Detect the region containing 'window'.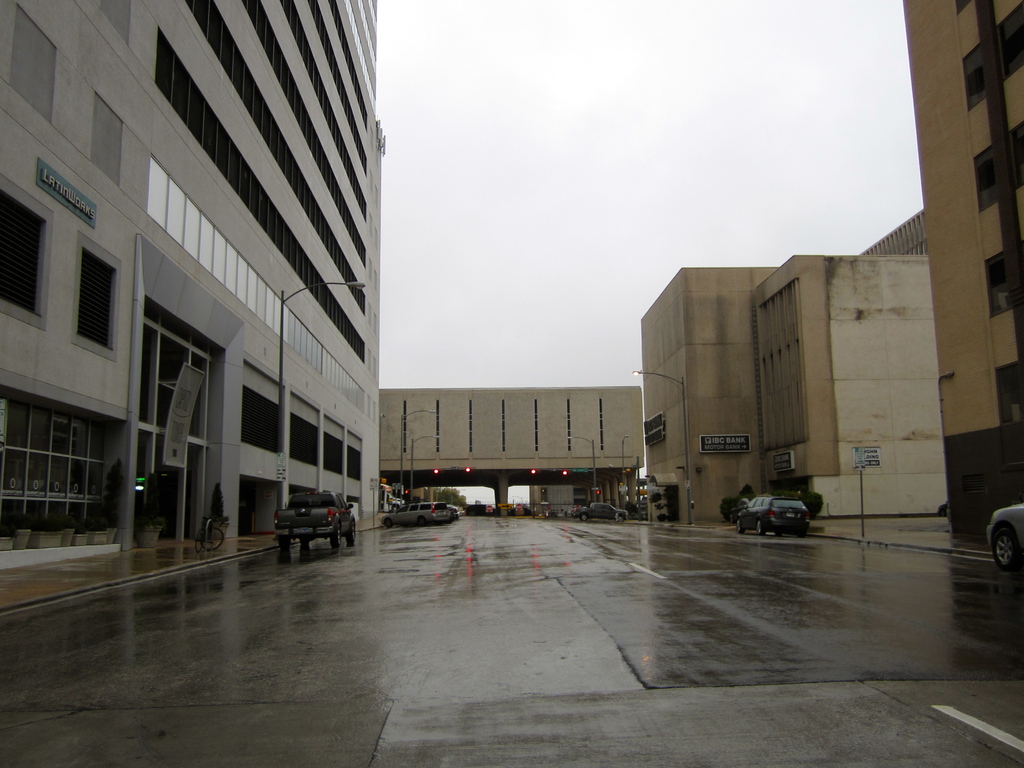
(left=291, top=414, right=318, bottom=466).
